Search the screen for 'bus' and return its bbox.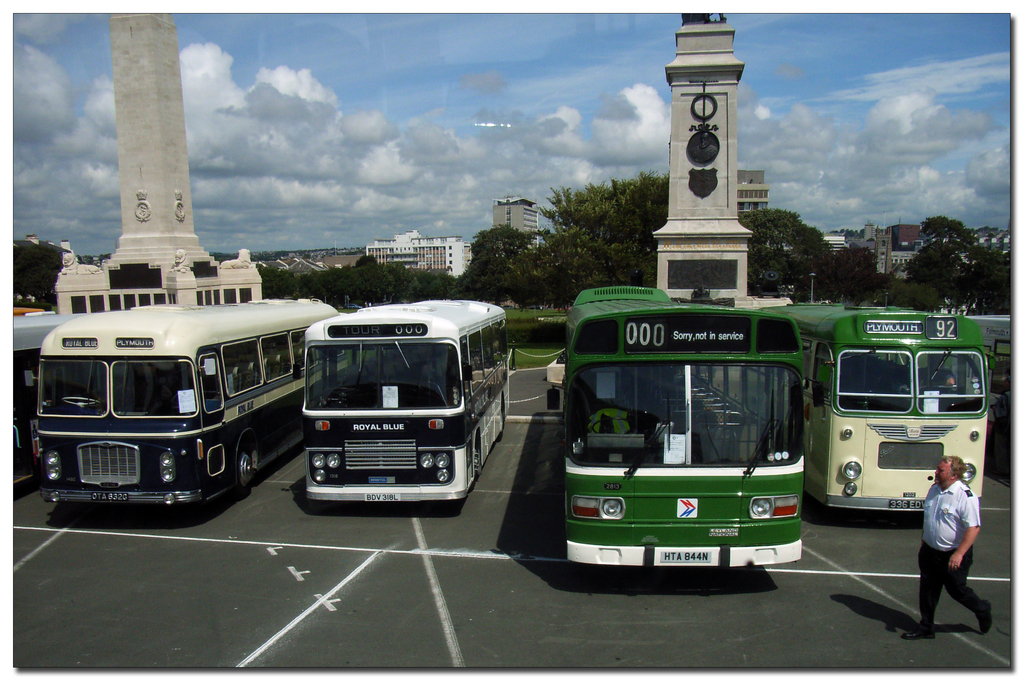
Found: box=[557, 278, 806, 567].
